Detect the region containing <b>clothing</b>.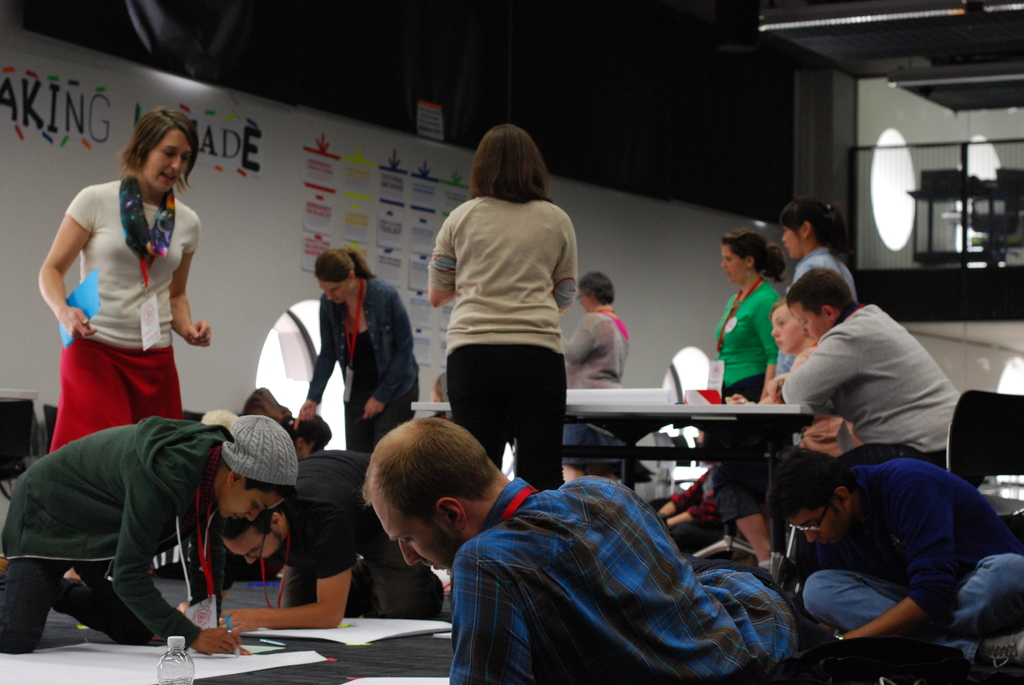
crop(47, 169, 200, 440).
